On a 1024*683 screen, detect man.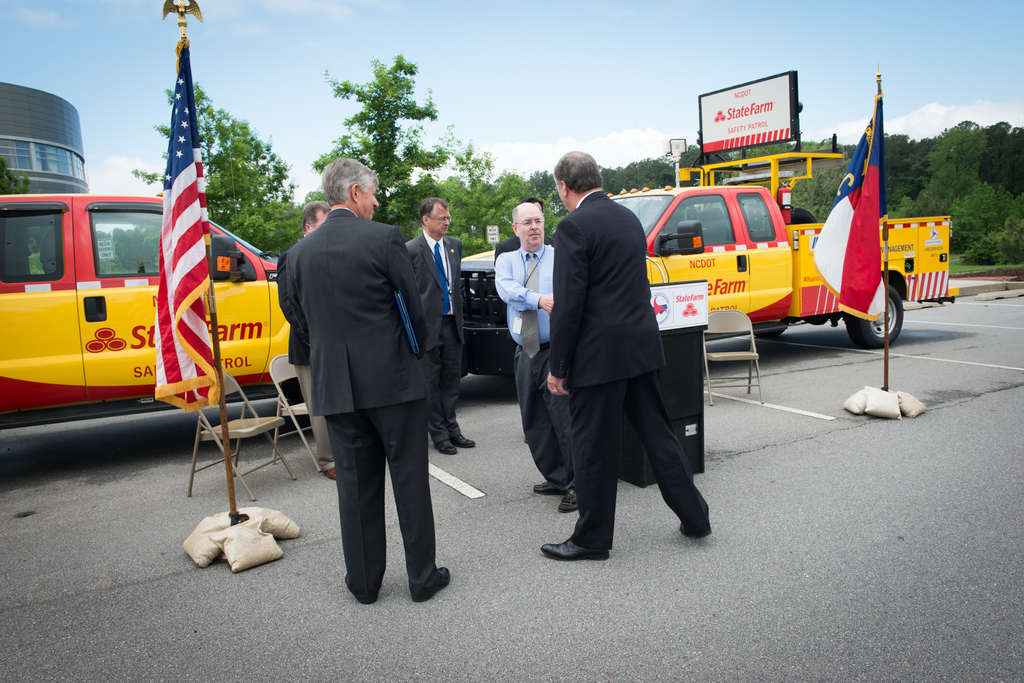
[495, 199, 582, 514].
